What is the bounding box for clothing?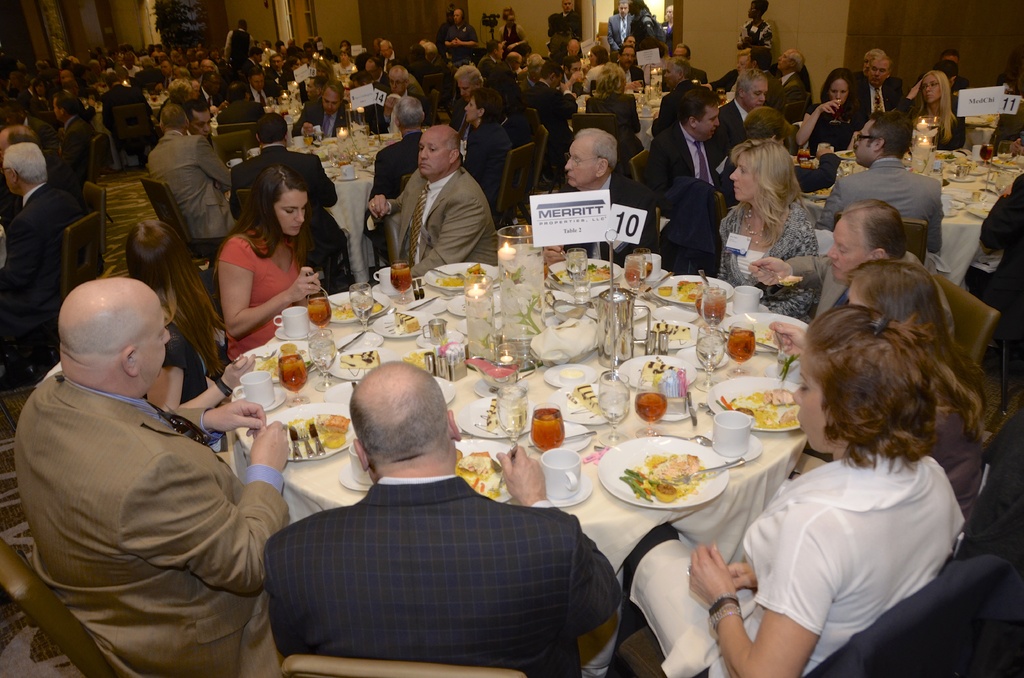
bbox=[364, 171, 497, 277].
